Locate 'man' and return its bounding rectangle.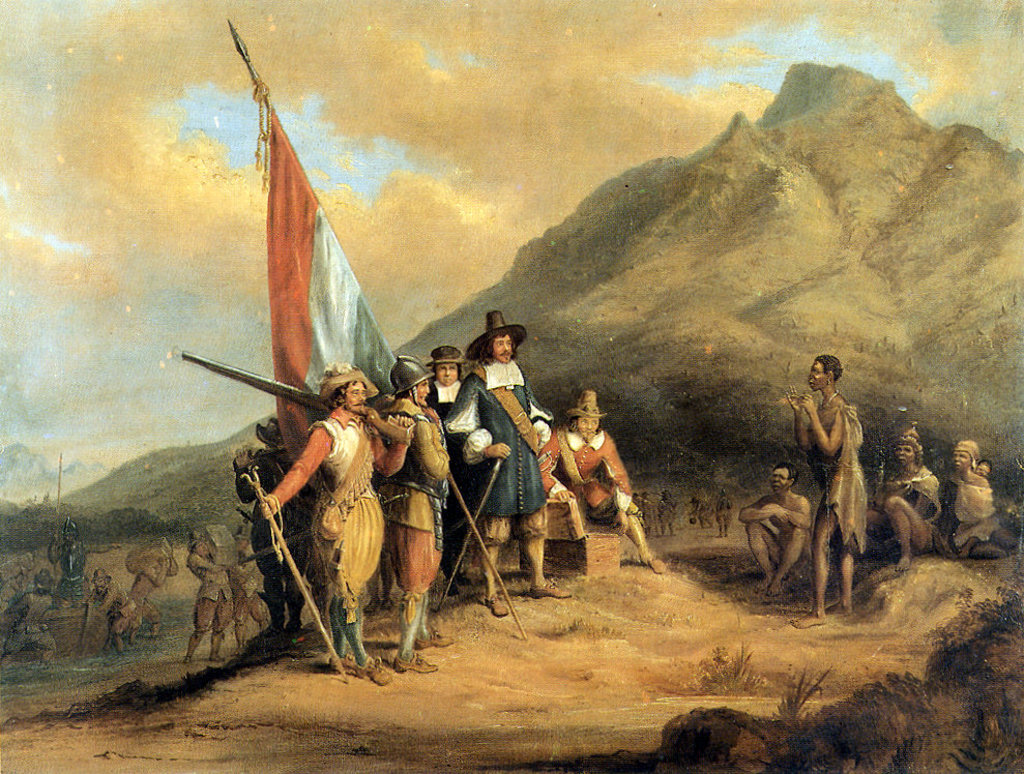
select_region(183, 530, 245, 671).
